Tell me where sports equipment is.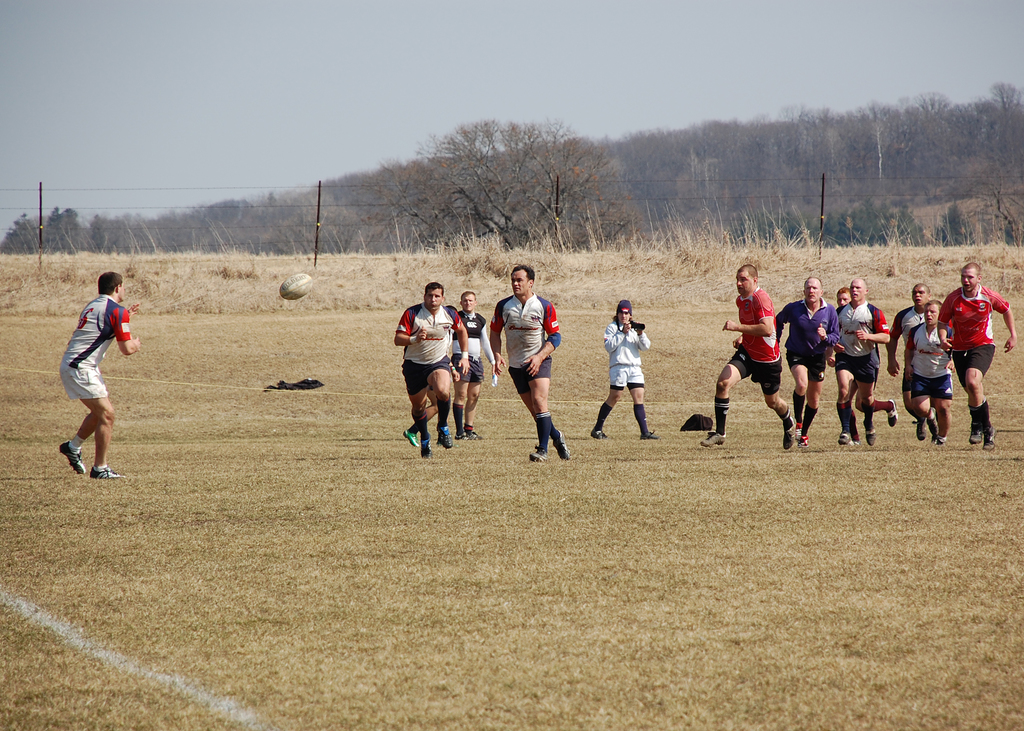
sports equipment is at 280/277/310/300.
